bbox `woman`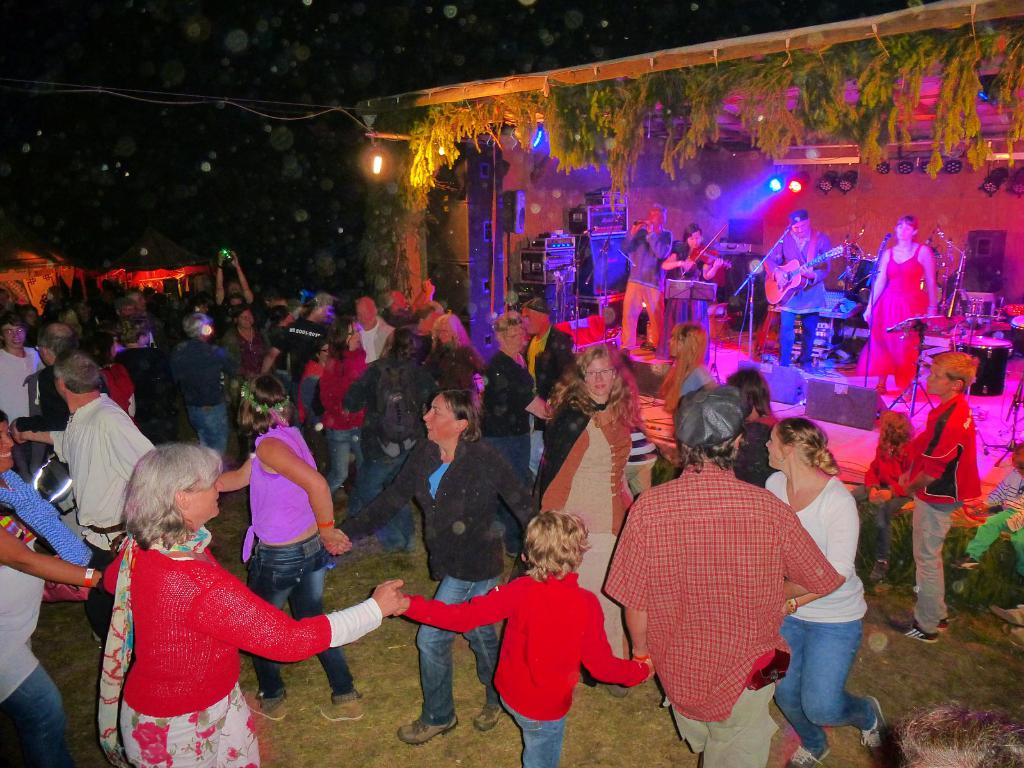
(662, 222, 724, 367)
